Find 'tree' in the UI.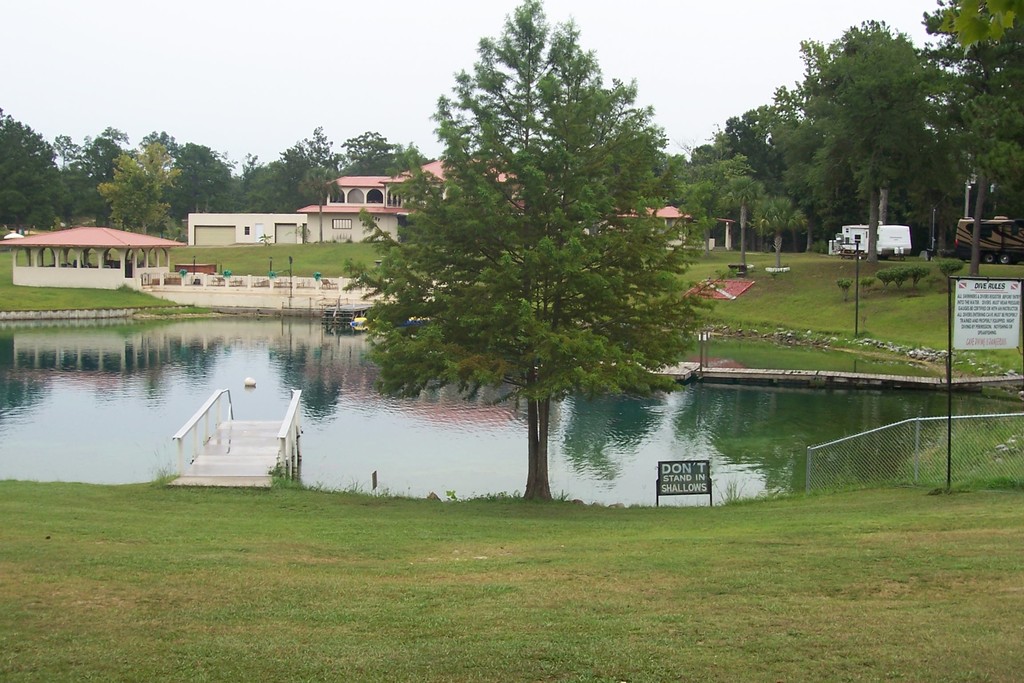
UI element at select_region(49, 122, 136, 224).
